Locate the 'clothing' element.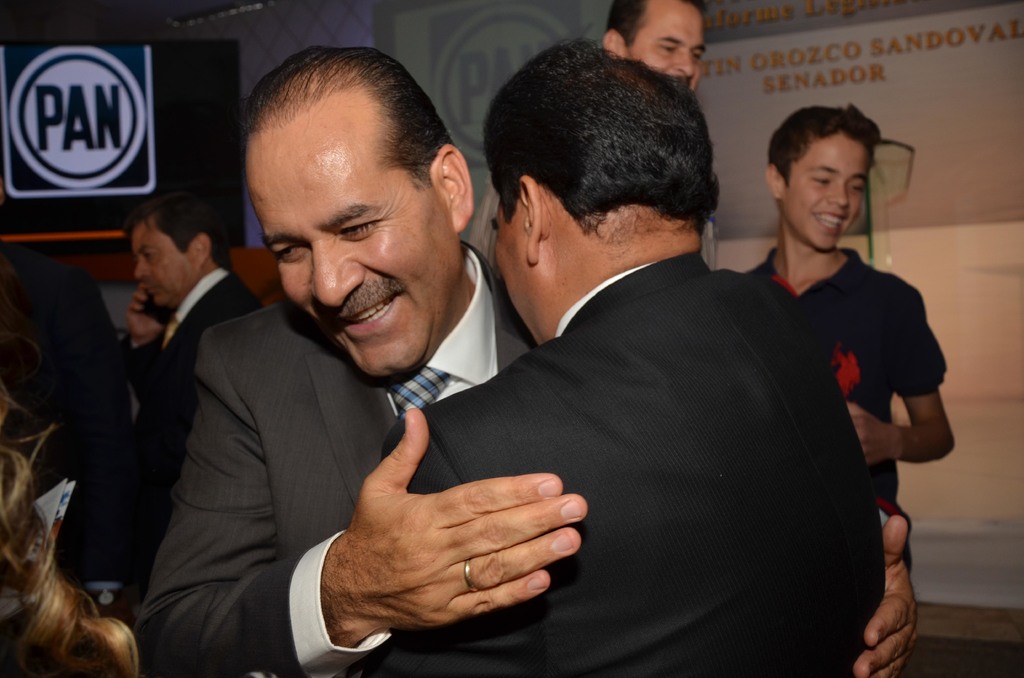
Element bbox: <region>134, 238, 538, 677</region>.
